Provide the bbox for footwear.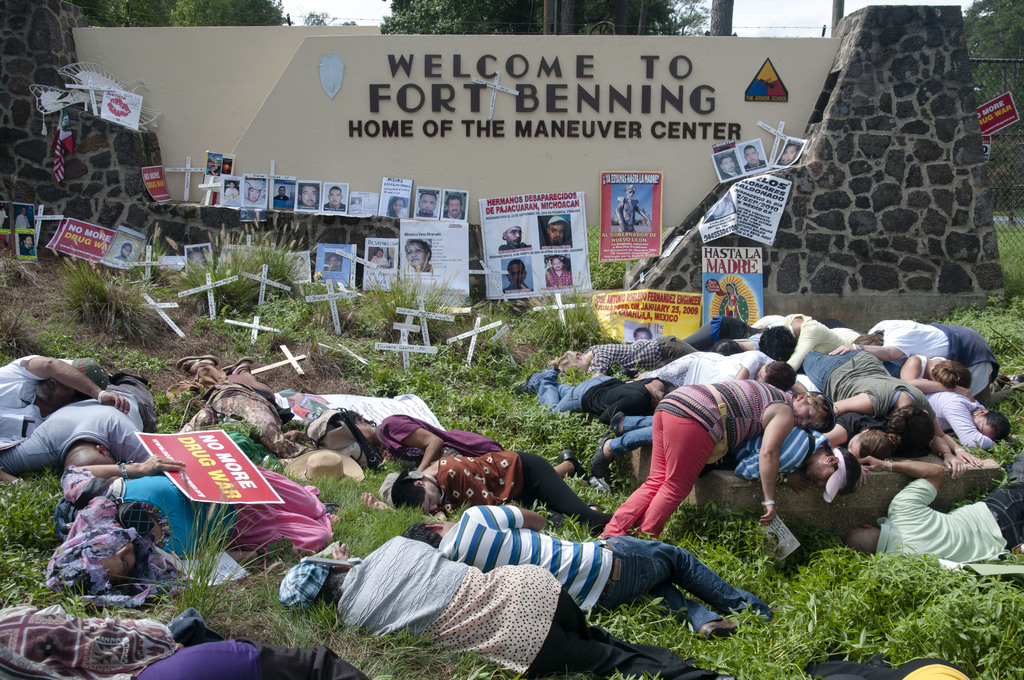
<region>173, 352, 220, 376</region>.
